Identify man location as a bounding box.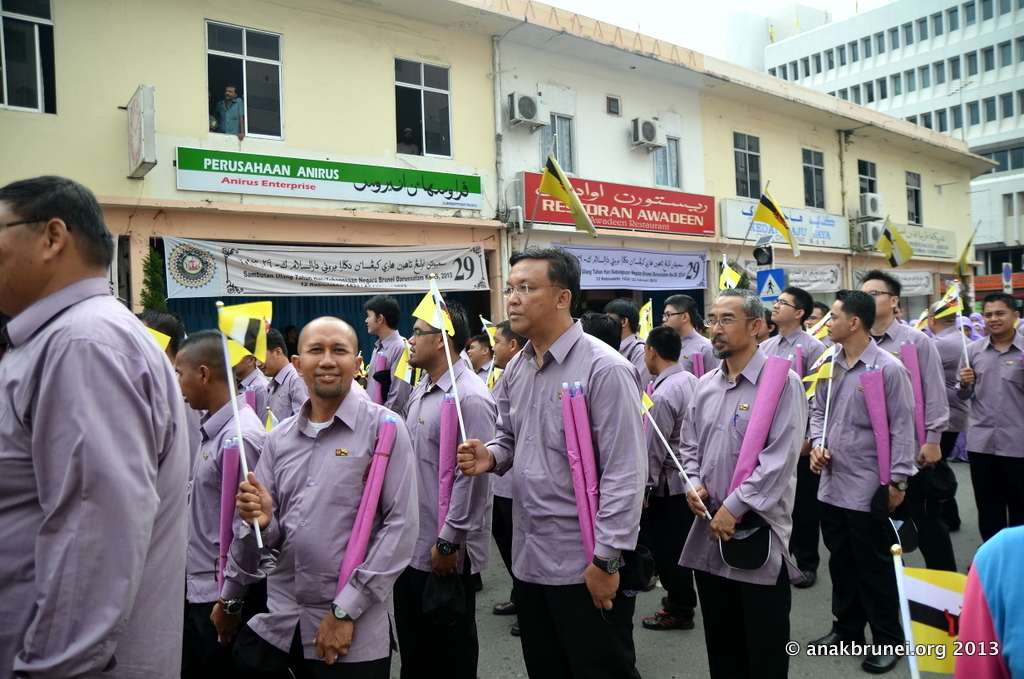
bbox=[9, 154, 211, 678].
